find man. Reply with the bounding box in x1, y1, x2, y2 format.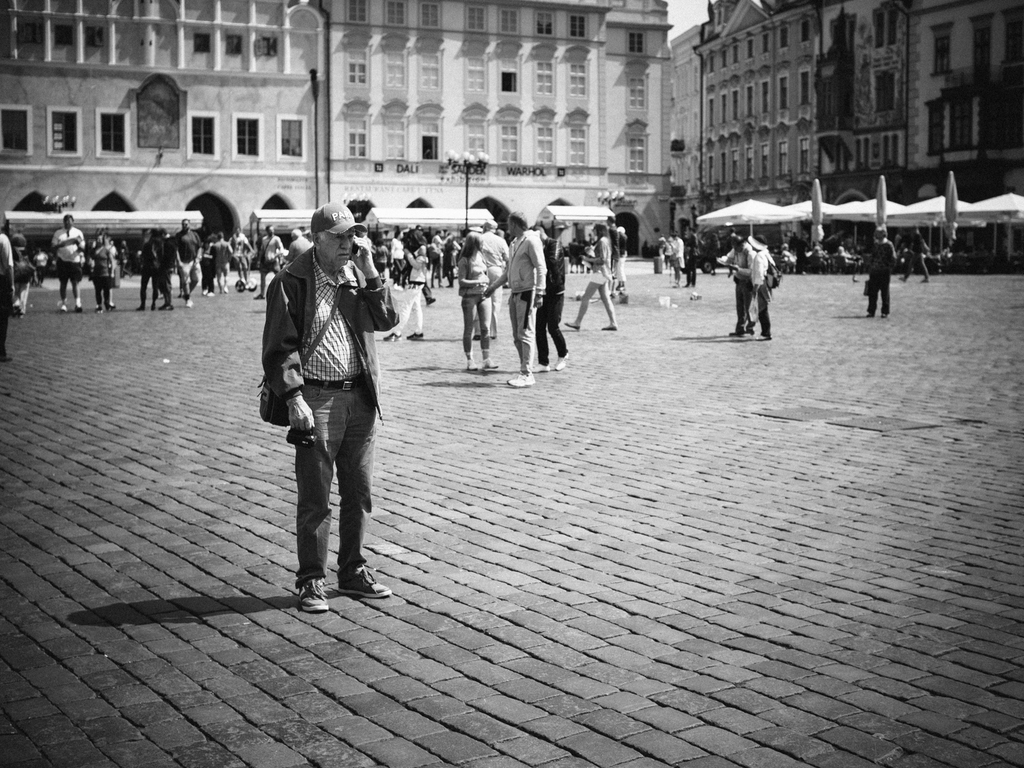
477, 212, 547, 394.
